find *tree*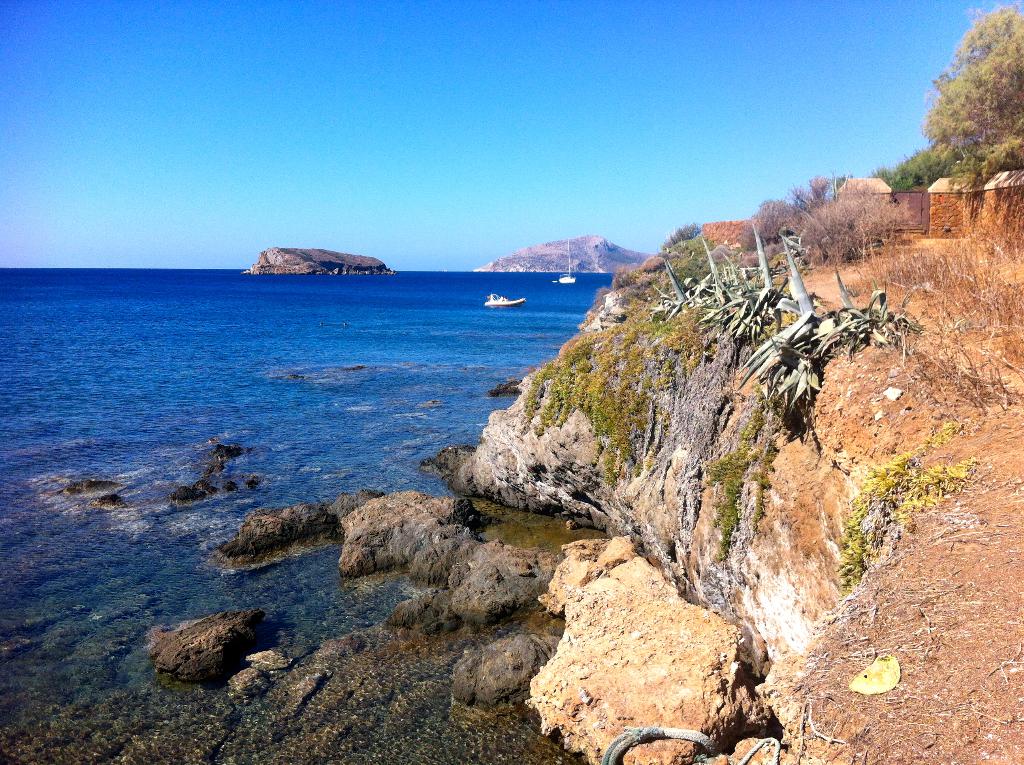
rect(656, 218, 708, 259)
